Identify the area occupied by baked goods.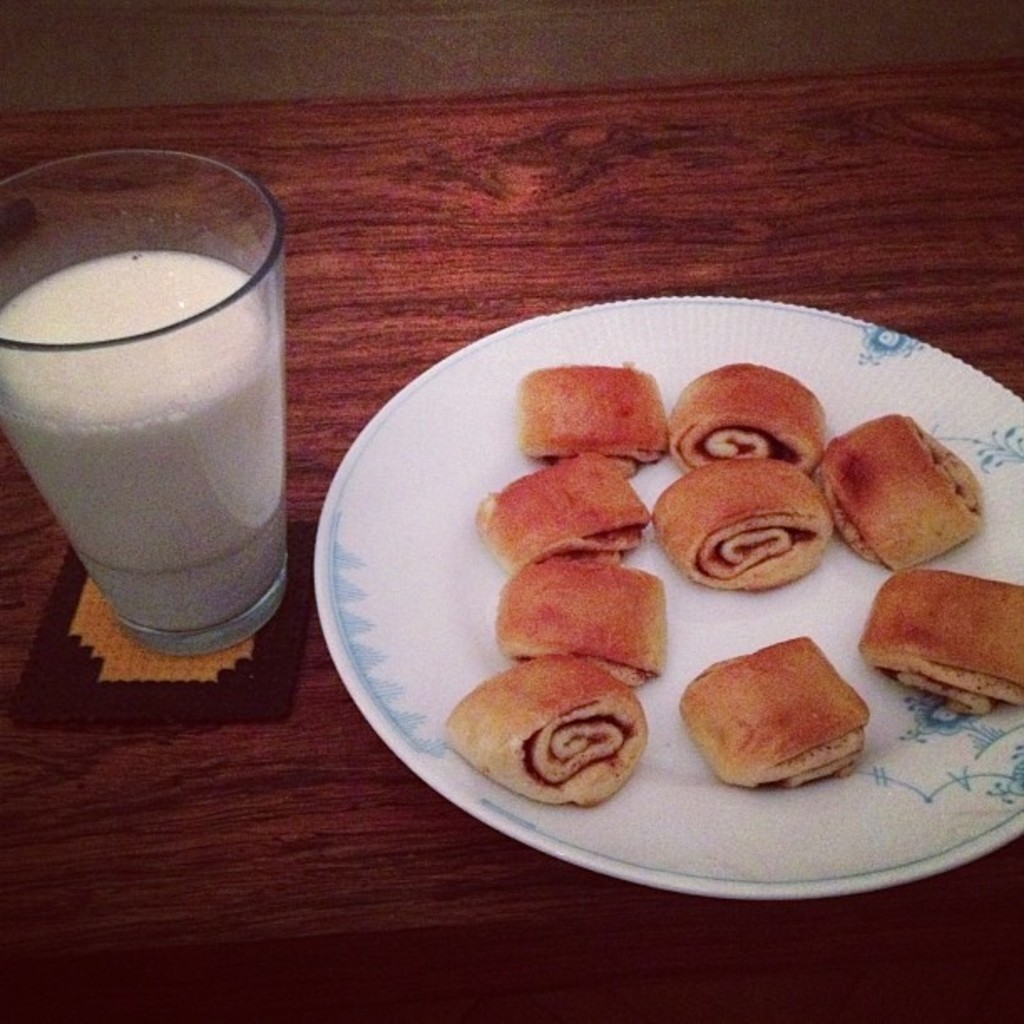
Area: [676, 631, 870, 795].
